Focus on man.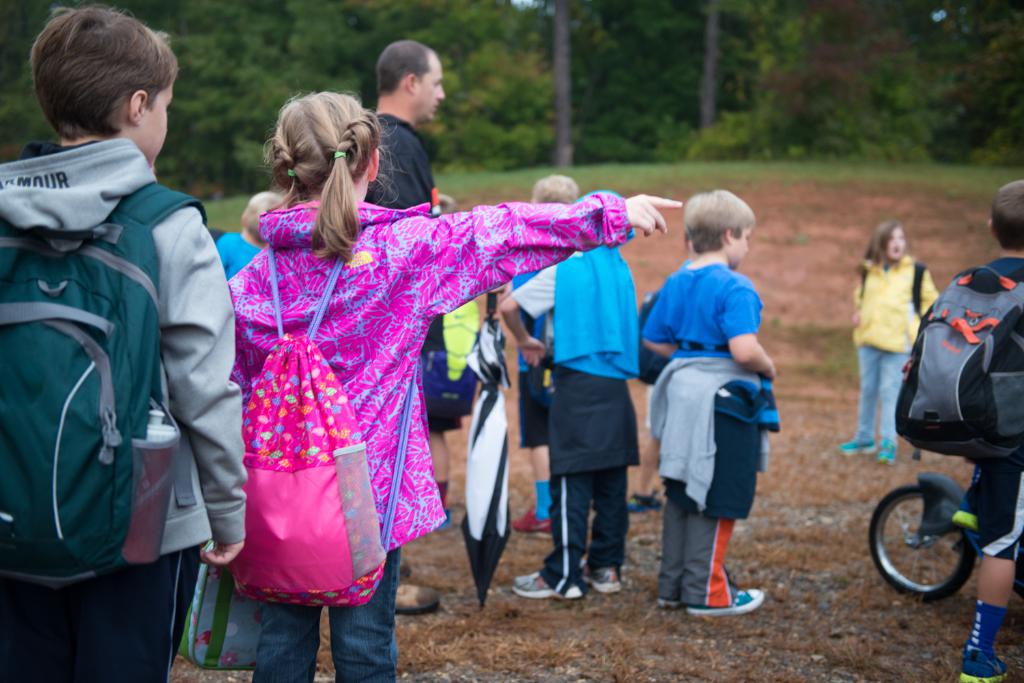
Focused at left=369, top=42, right=441, bottom=611.
